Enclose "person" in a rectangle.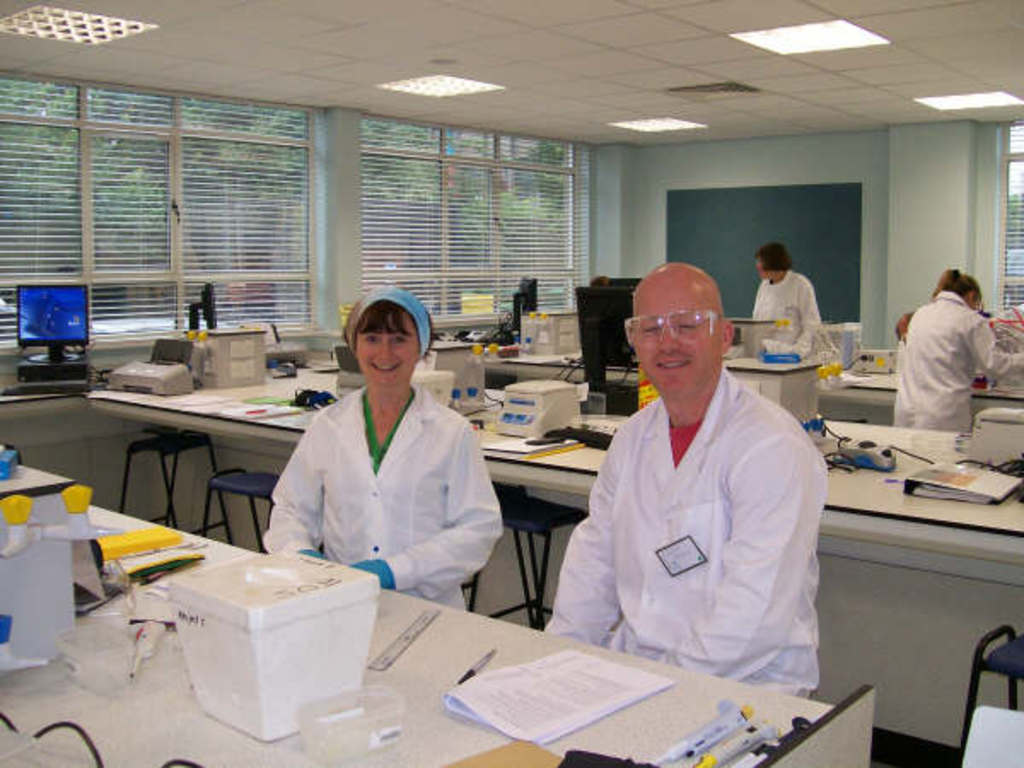
left=886, top=268, right=1010, bottom=433.
